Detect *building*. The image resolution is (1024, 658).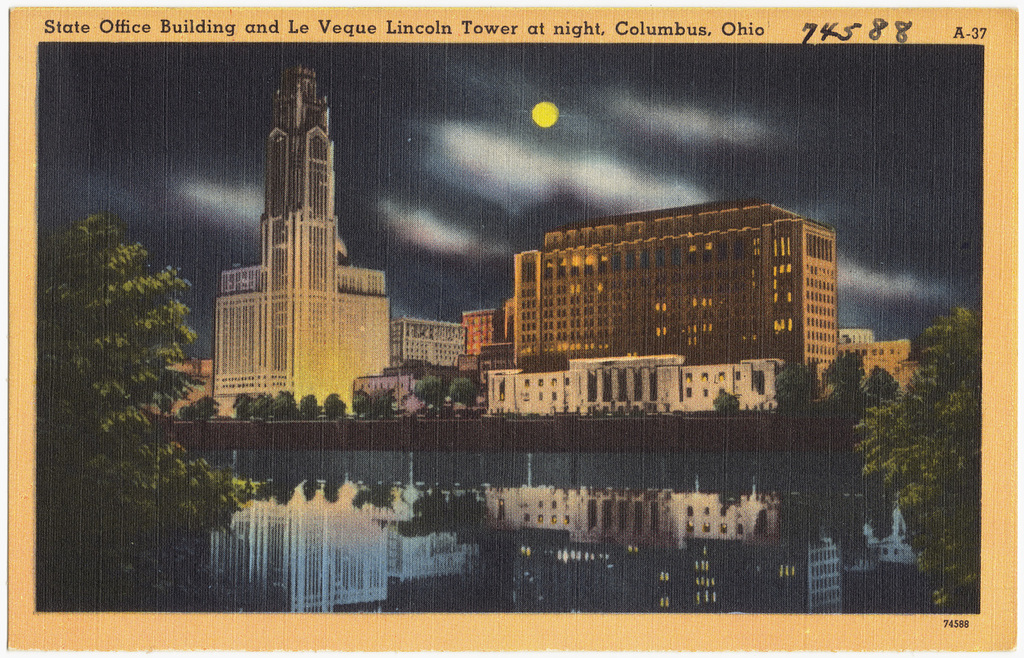
box=[458, 302, 515, 379].
